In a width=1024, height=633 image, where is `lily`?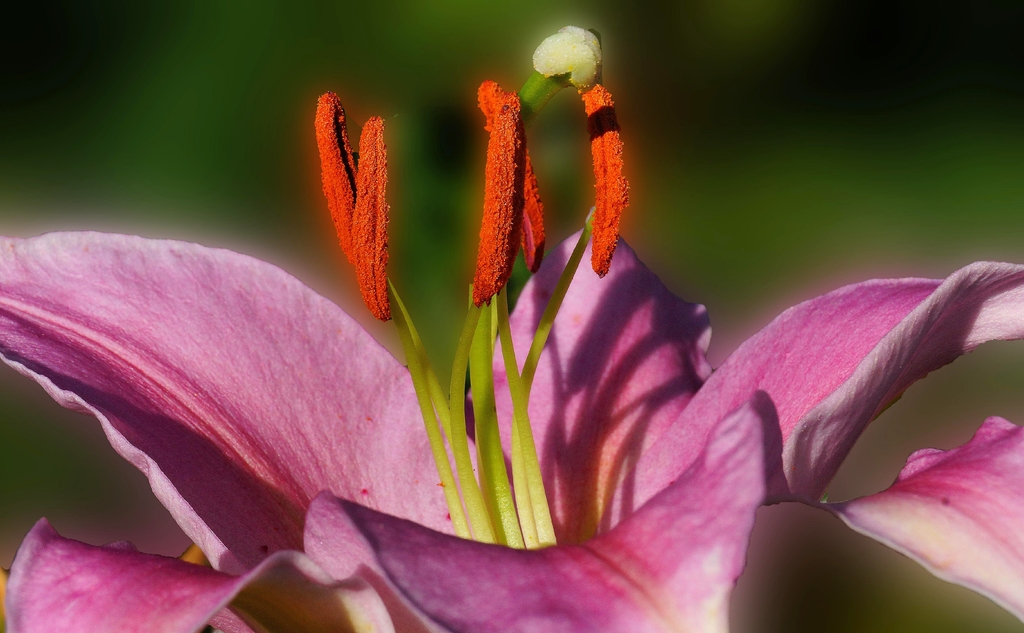
Rect(1, 25, 1023, 632).
